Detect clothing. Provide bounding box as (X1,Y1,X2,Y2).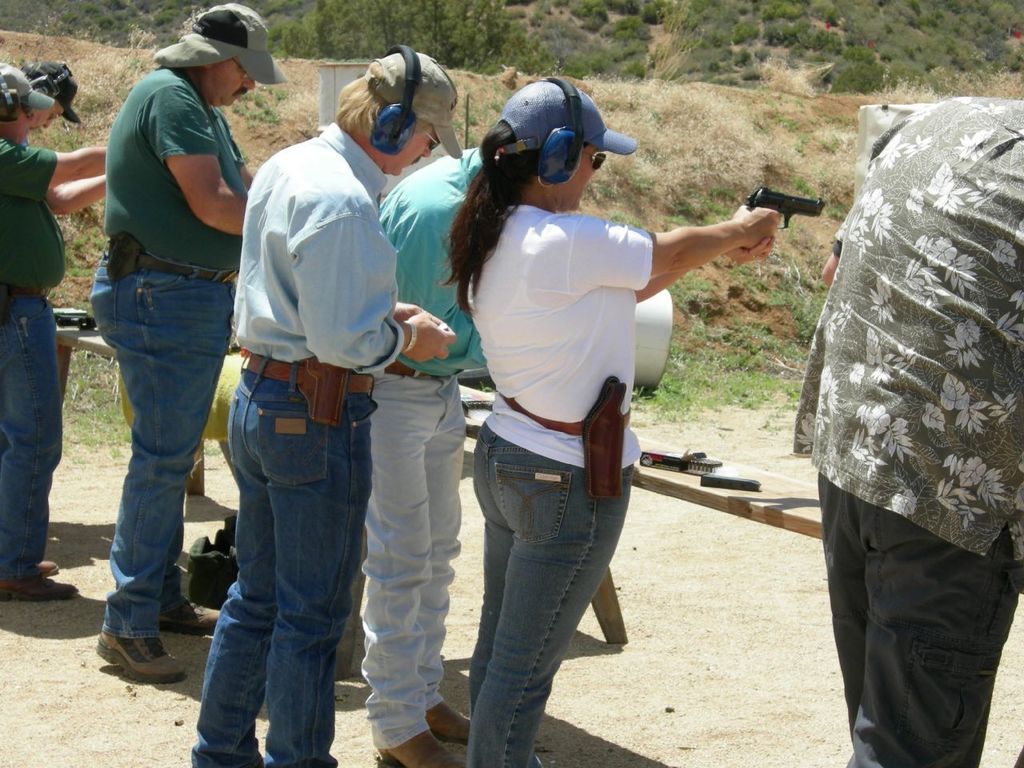
(0,126,71,594).
